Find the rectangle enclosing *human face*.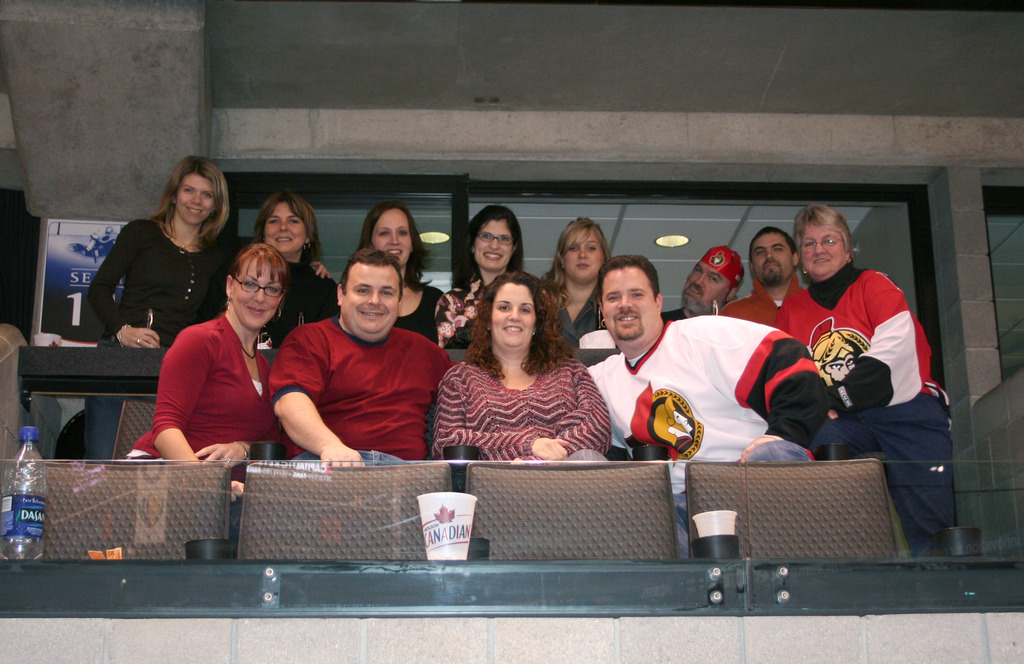
crop(496, 284, 538, 358).
